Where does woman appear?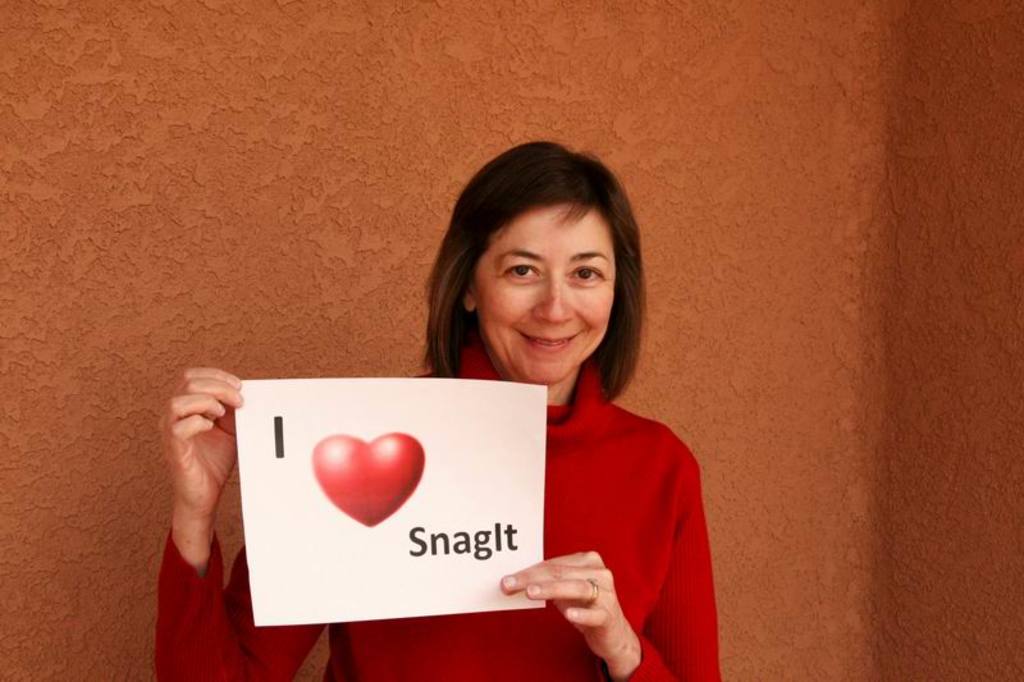
Appears at {"x1": 142, "y1": 128, "x2": 721, "y2": 681}.
